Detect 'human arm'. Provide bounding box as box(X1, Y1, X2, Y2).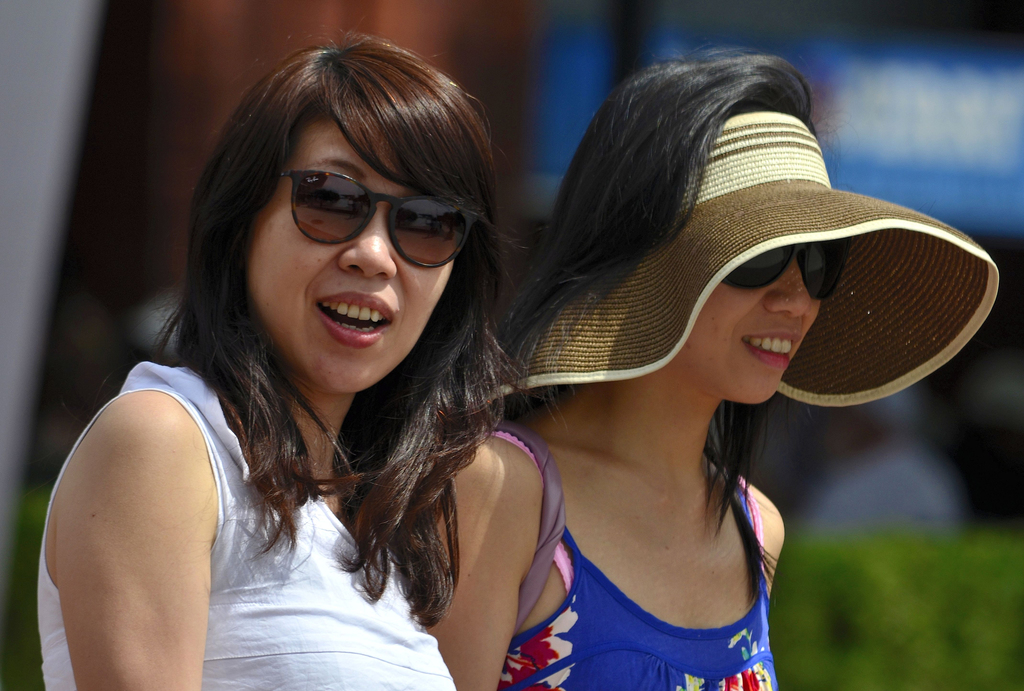
box(399, 434, 547, 688).
